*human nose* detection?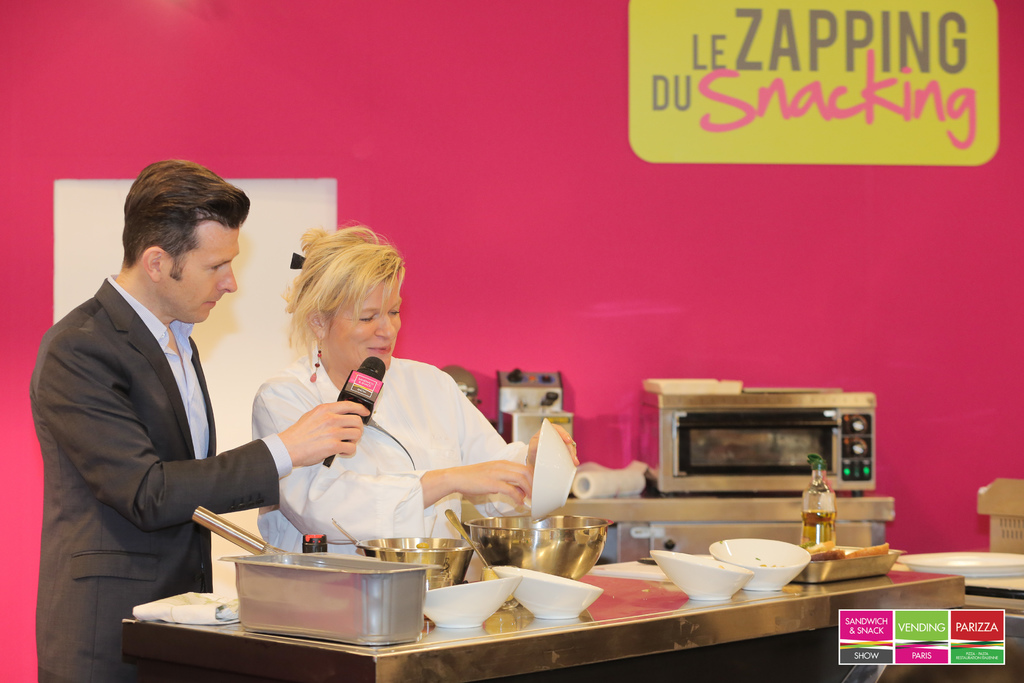
<bbox>217, 263, 236, 296</bbox>
